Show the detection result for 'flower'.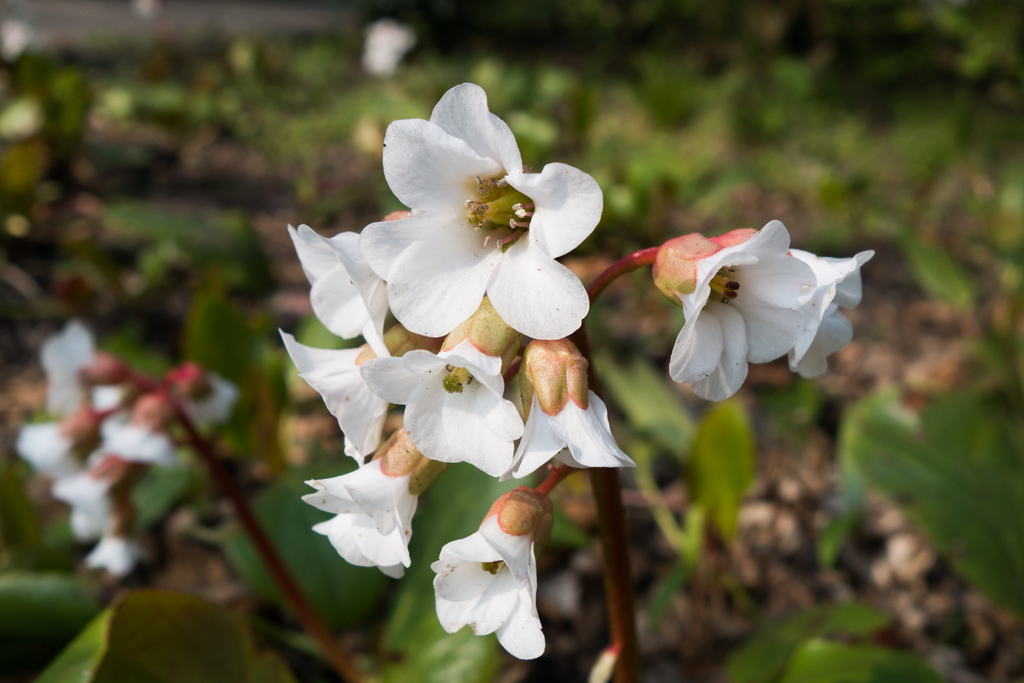
l=301, t=421, r=445, b=584.
